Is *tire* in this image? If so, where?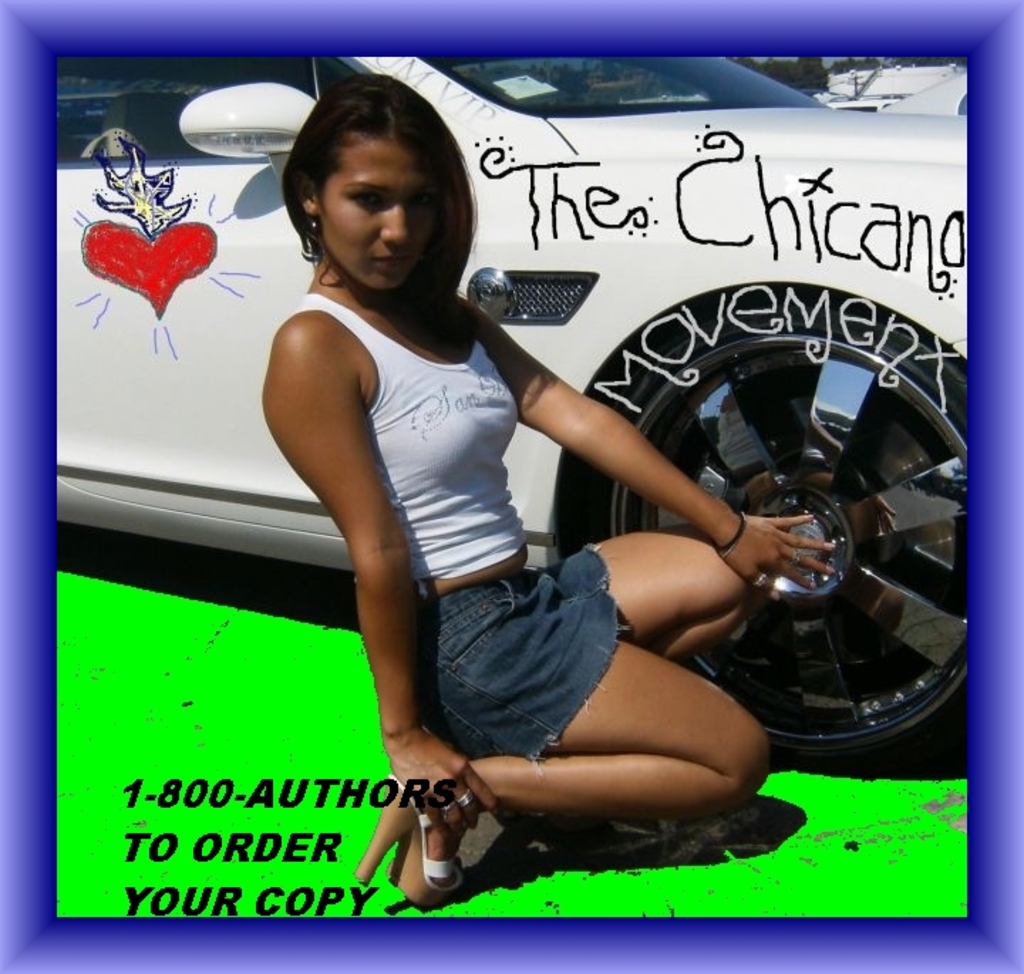
Yes, at 552, 276, 977, 783.
